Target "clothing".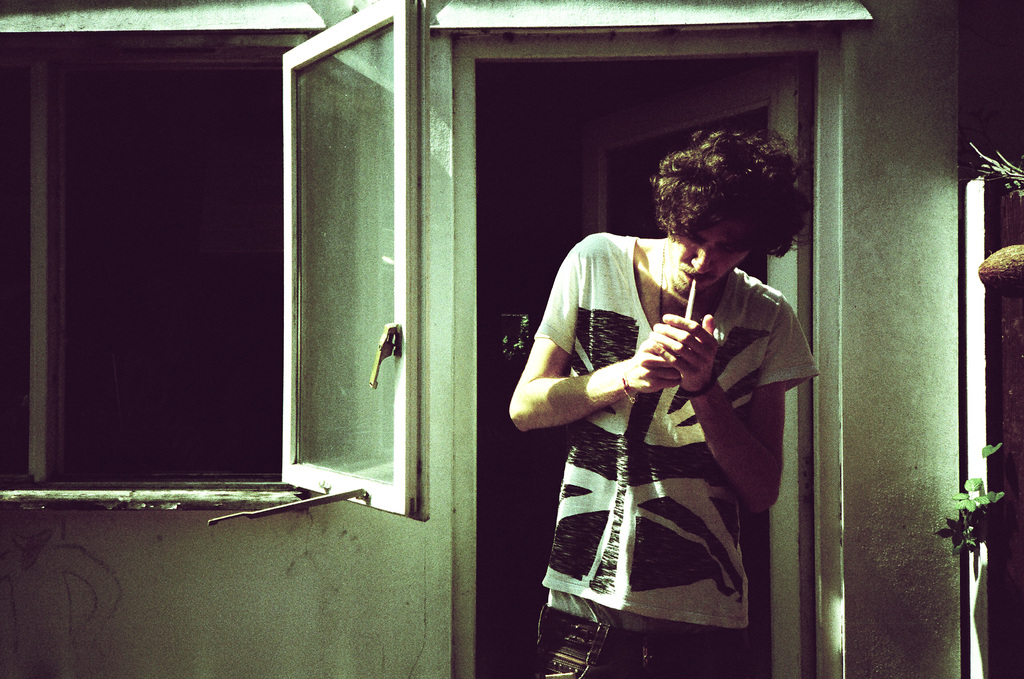
Target region: box=[533, 224, 824, 678].
